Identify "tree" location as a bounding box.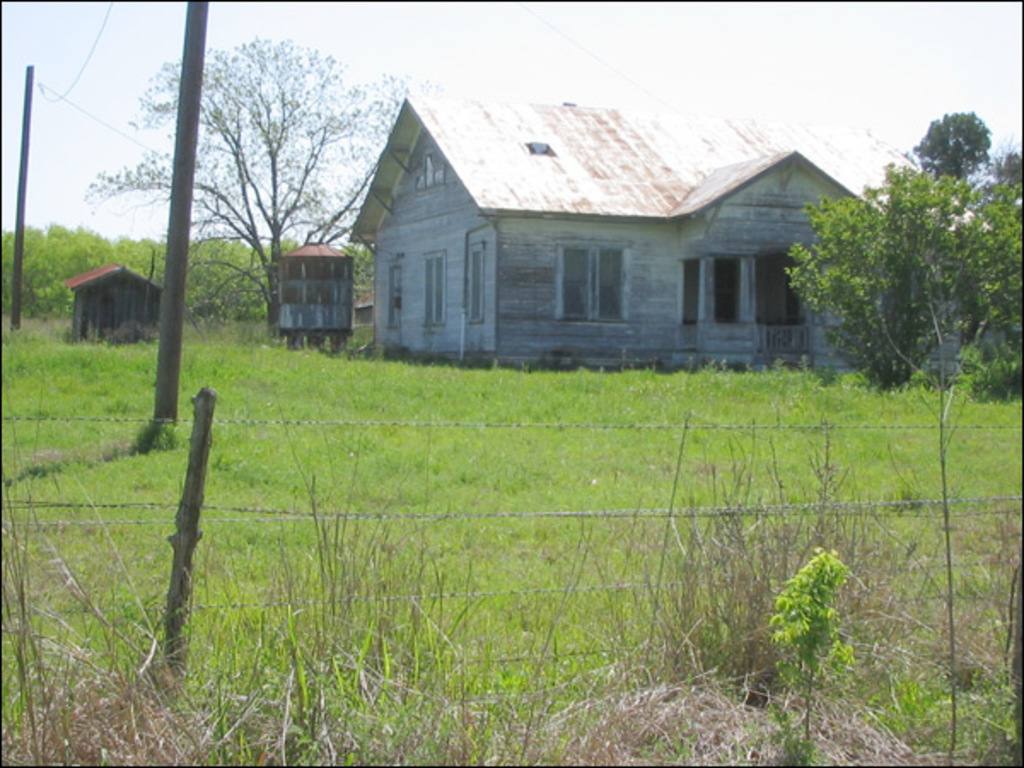
x1=82 y1=34 x2=428 y2=346.
